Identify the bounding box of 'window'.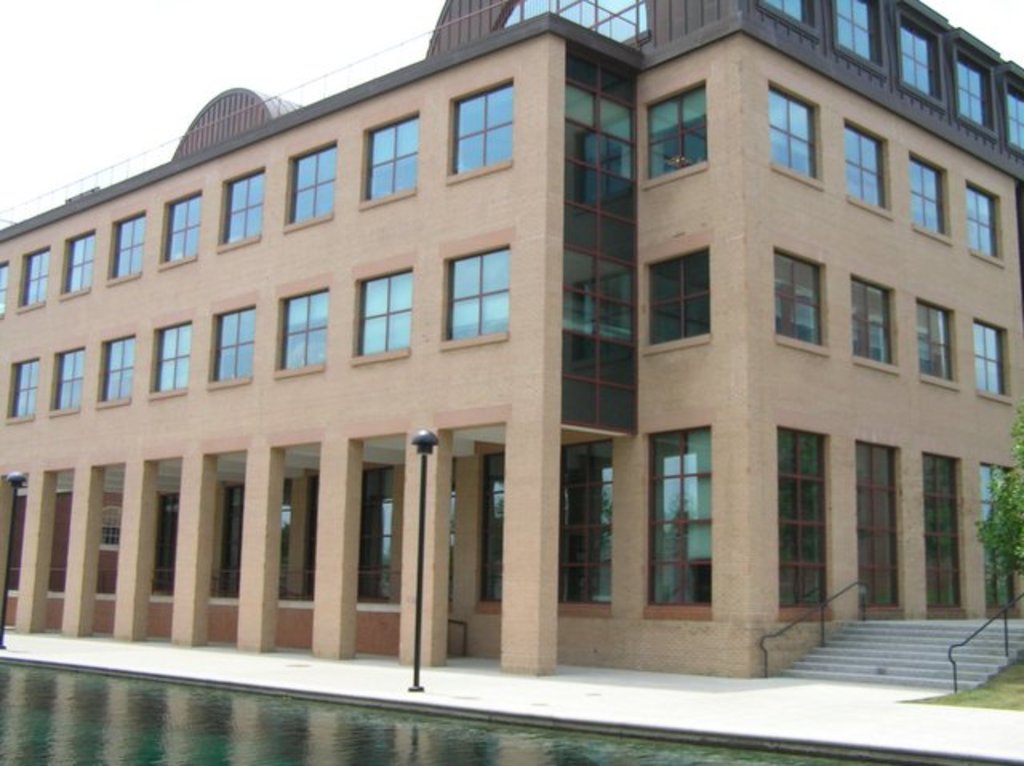
BBox(773, 251, 826, 349).
